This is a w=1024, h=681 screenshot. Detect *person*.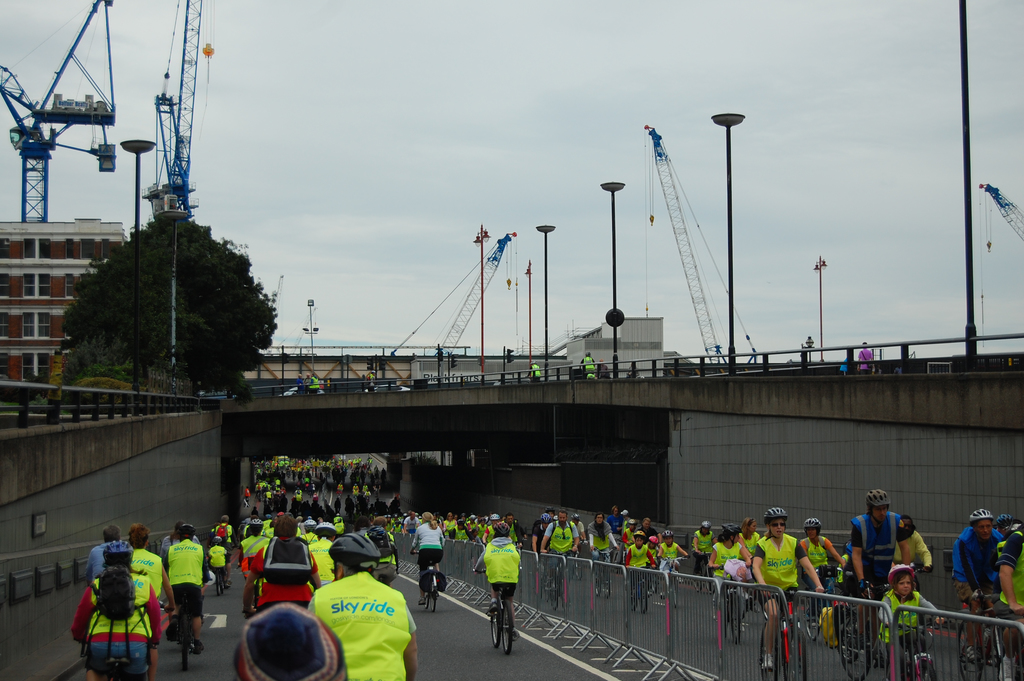
166, 519, 209, 652.
